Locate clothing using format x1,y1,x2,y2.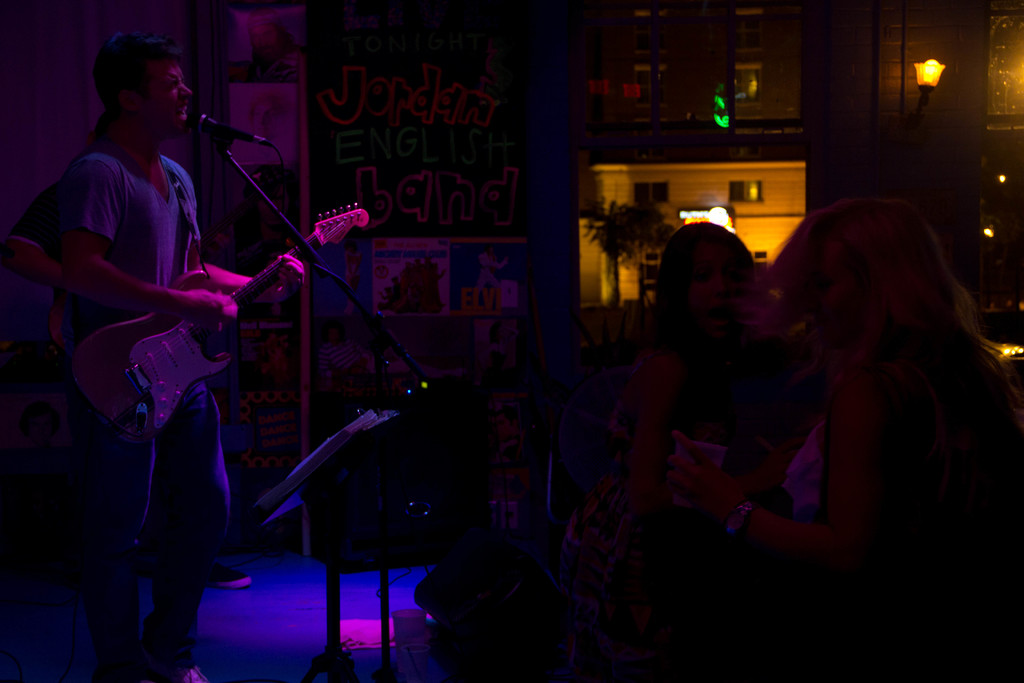
491,429,541,468.
